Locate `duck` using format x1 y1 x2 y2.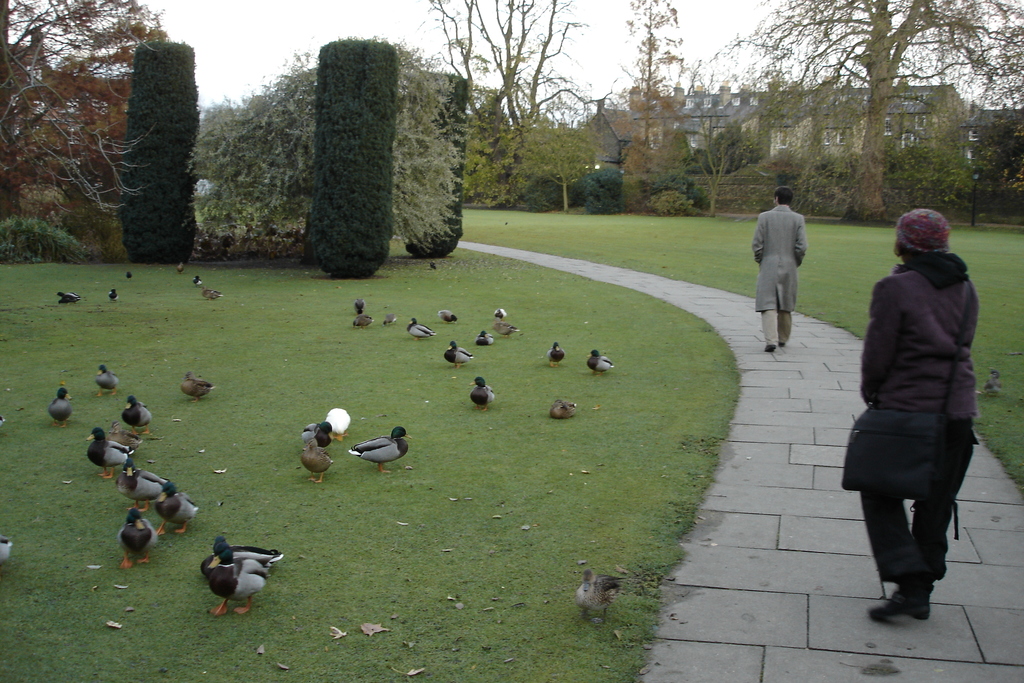
343 428 416 475.
